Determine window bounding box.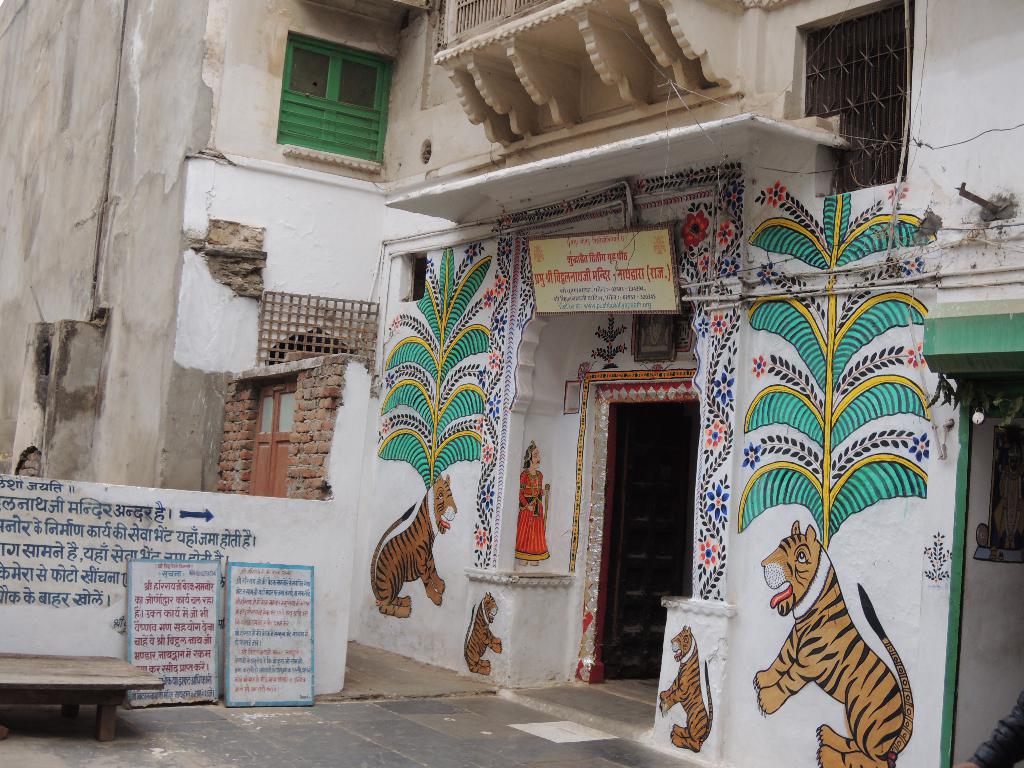
Determined: select_region(264, 9, 409, 174).
